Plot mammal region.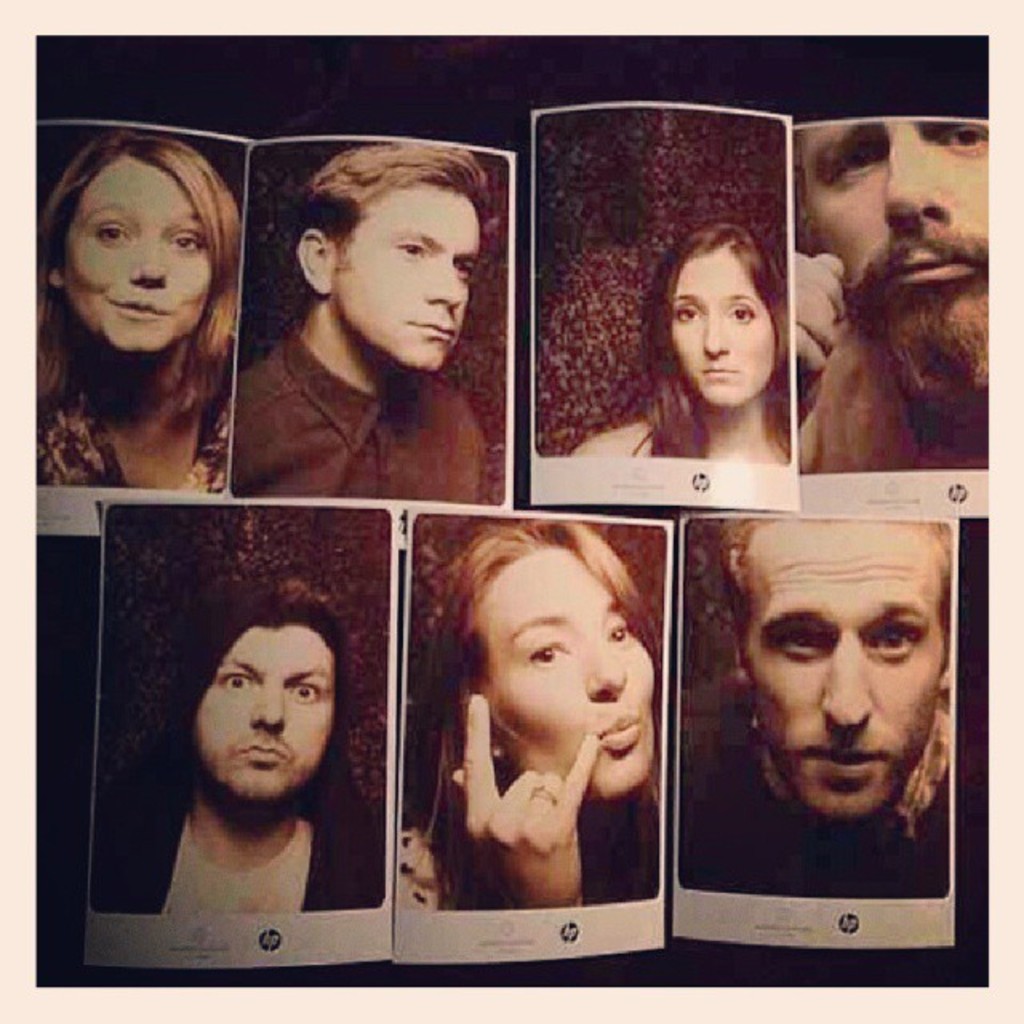
Plotted at bbox=(392, 520, 669, 907).
